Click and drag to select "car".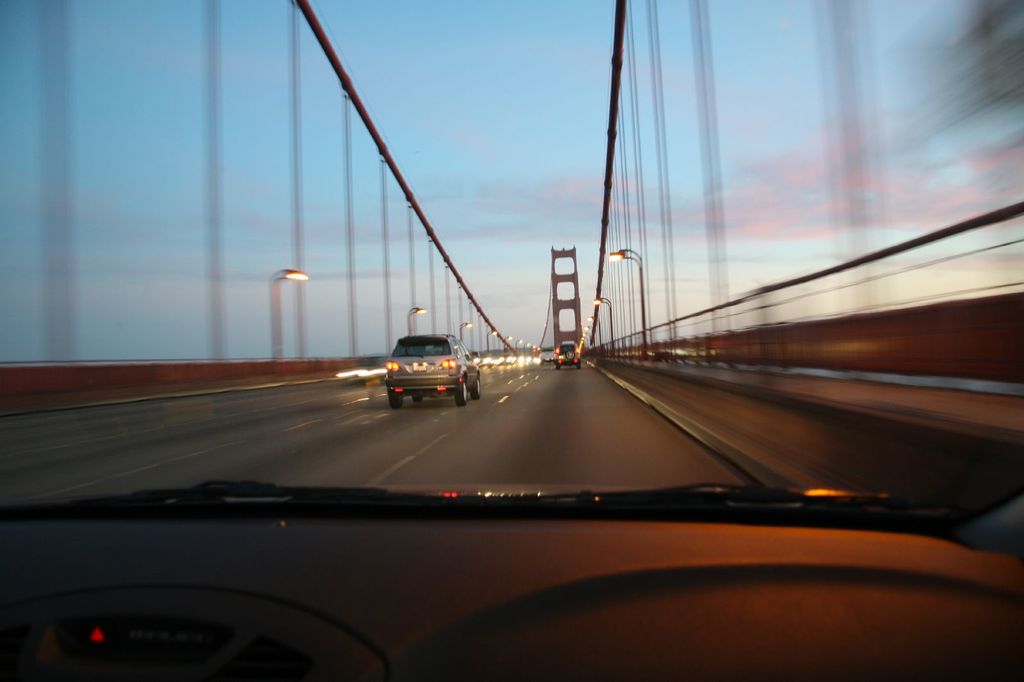
Selection: x1=387, y1=334, x2=480, y2=408.
